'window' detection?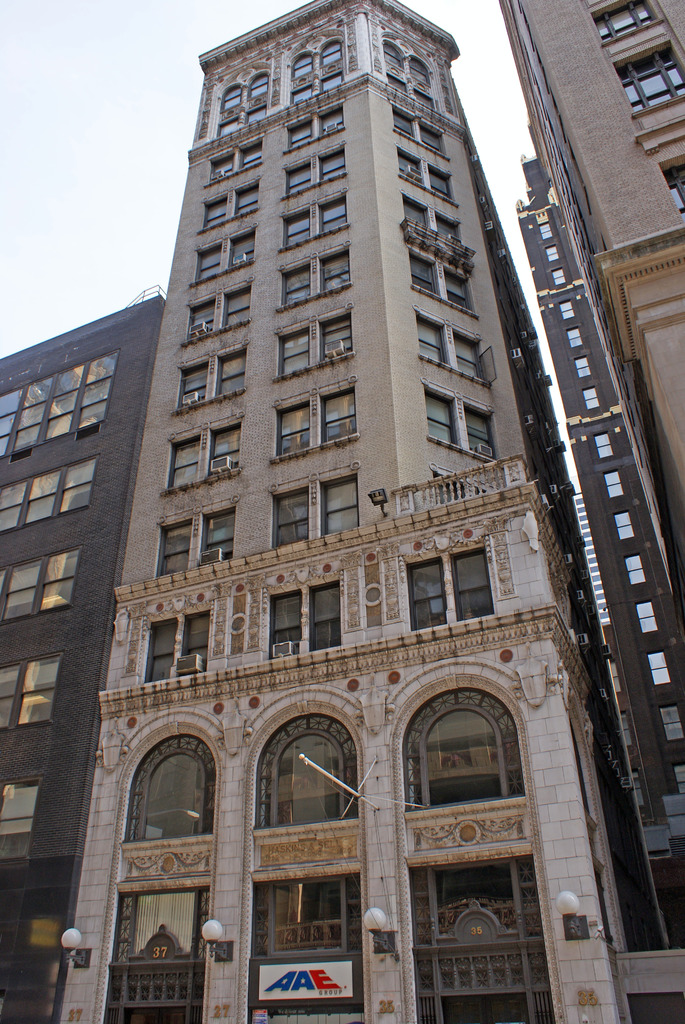
381/39/434/90
